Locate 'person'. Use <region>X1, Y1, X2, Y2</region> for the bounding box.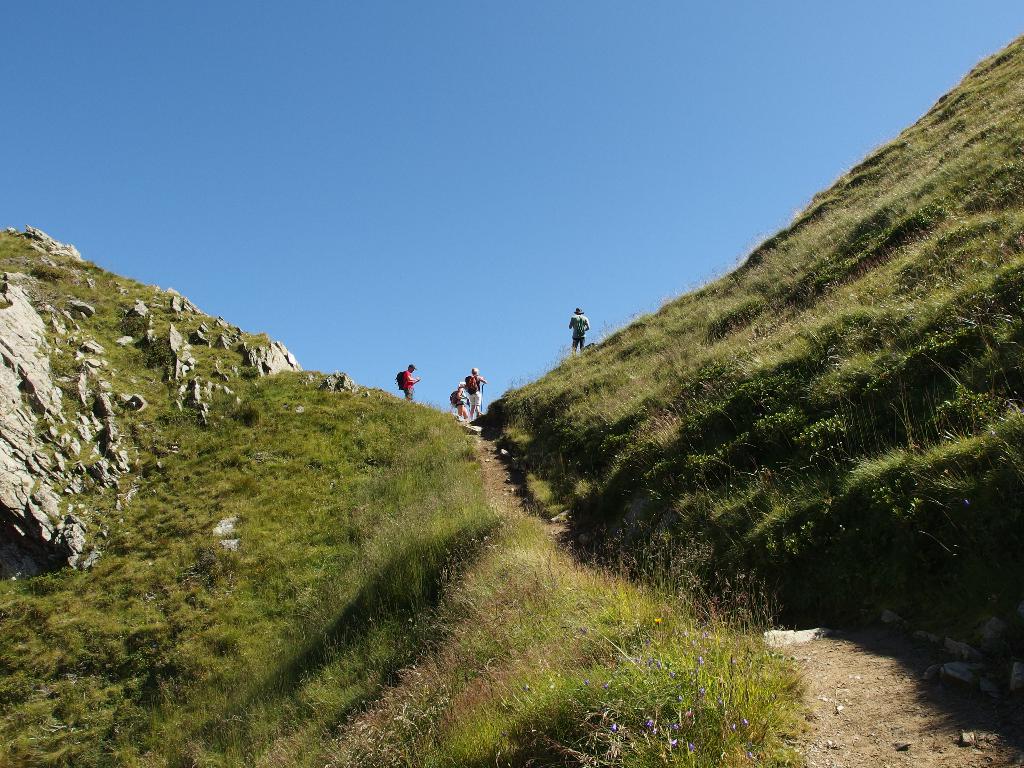
<region>454, 380, 473, 422</region>.
